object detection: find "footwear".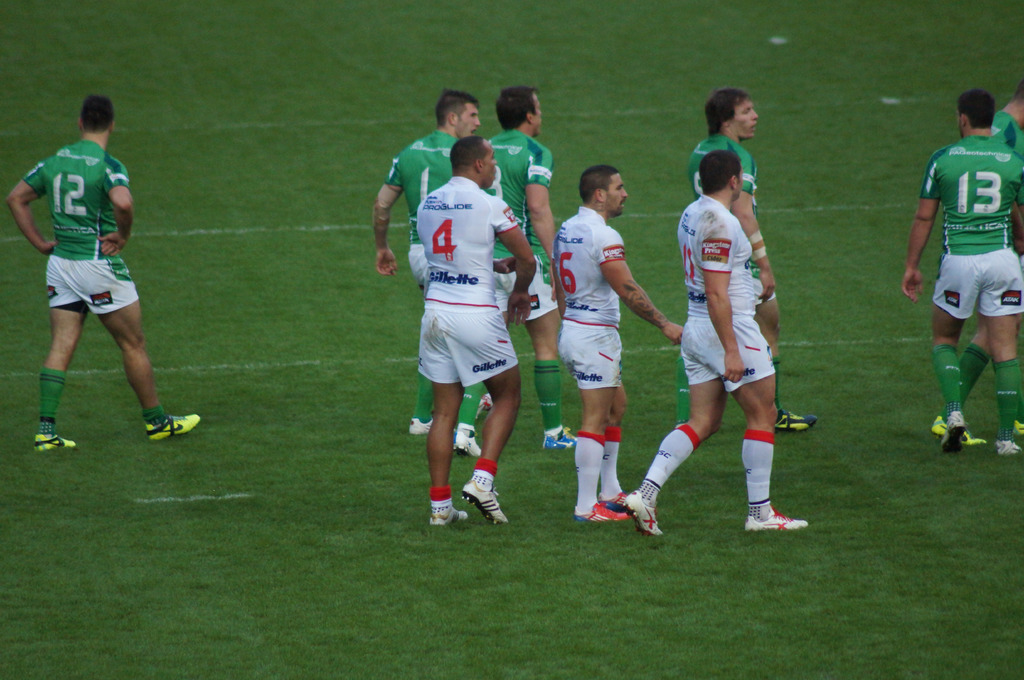
BBox(452, 423, 484, 460).
